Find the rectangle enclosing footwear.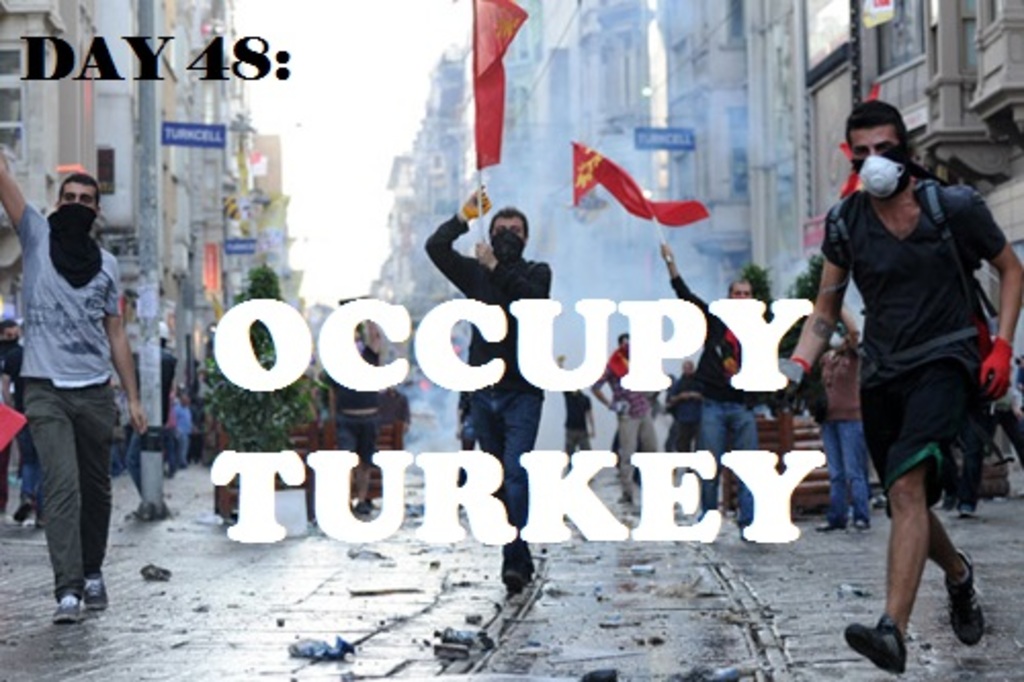
848,621,911,676.
